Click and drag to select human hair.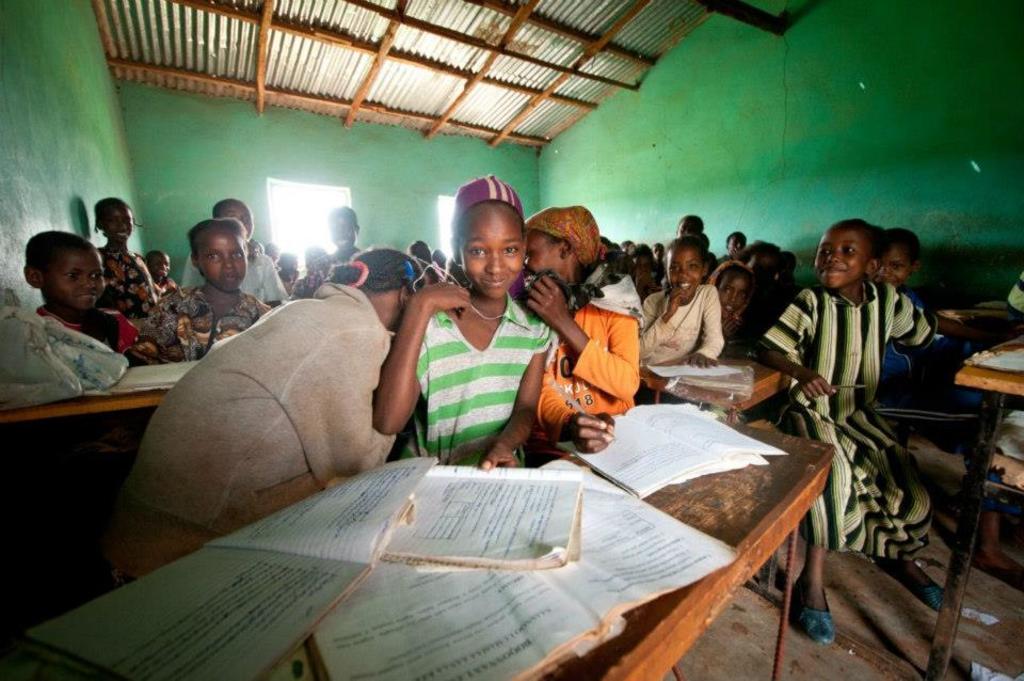
Selection: (left=621, top=238, right=627, bottom=252).
